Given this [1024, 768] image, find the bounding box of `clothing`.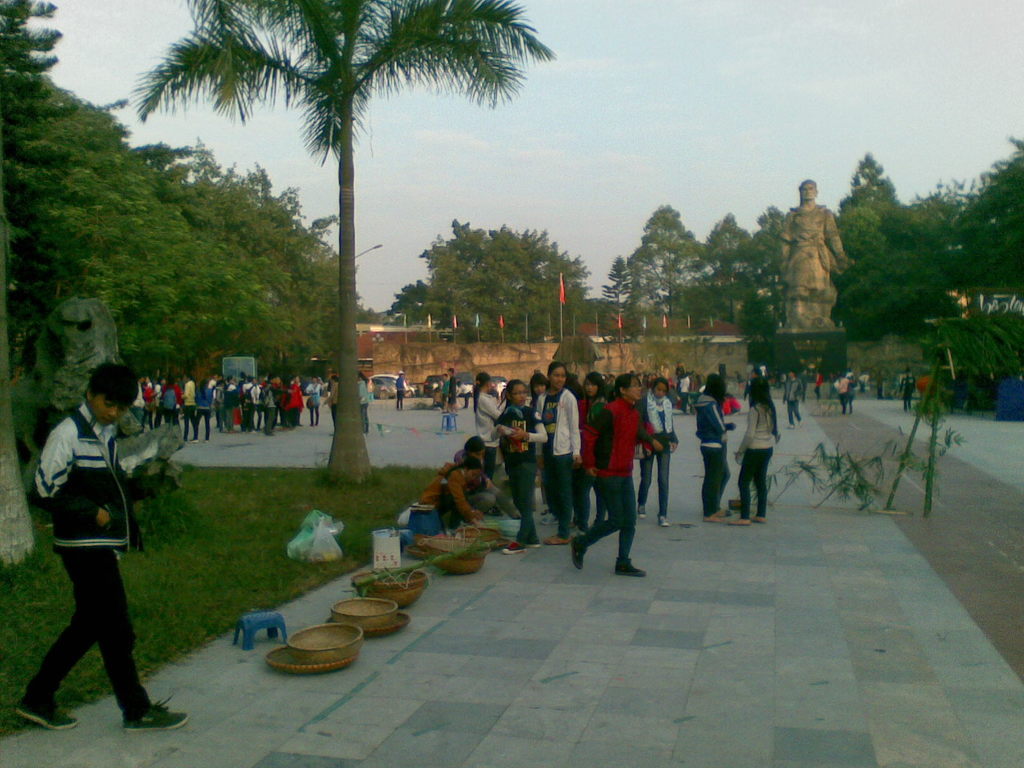
[419,464,483,522].
